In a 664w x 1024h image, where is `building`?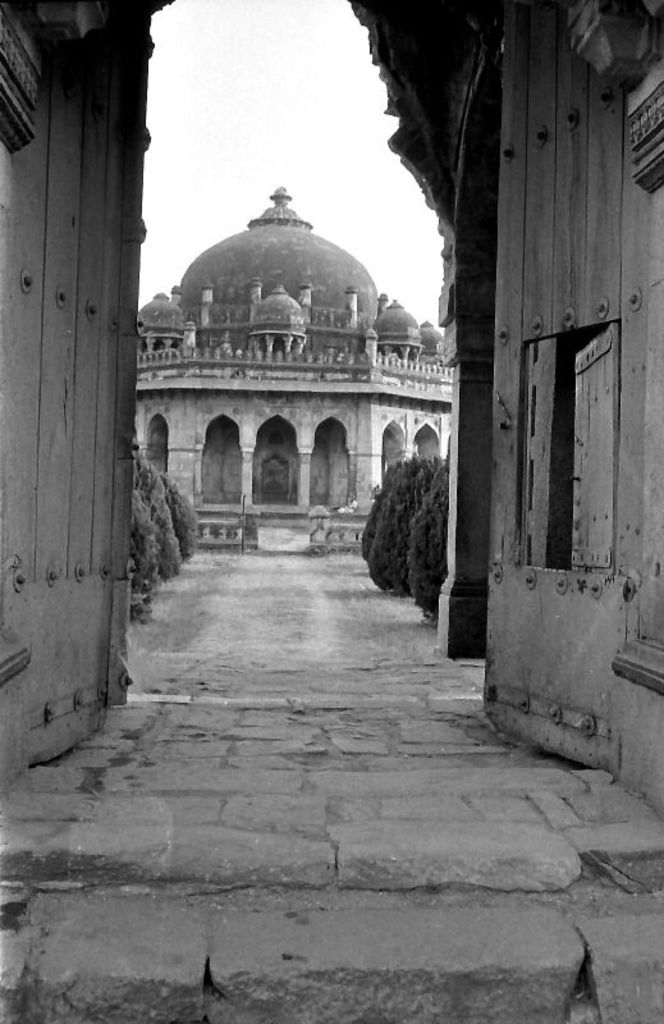
{"left": 136, "top": 184, "right": 458, "bottom": 557}.
